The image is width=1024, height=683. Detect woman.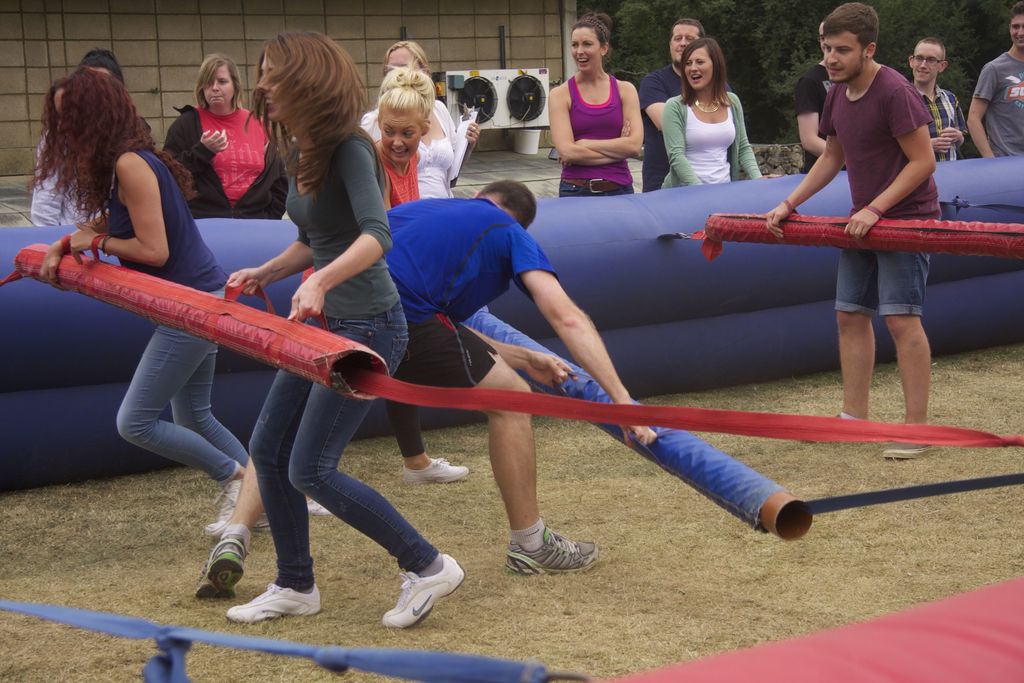
Detection: {"left": 355, "top": 39, "right": 482, "bottom": 197}.
